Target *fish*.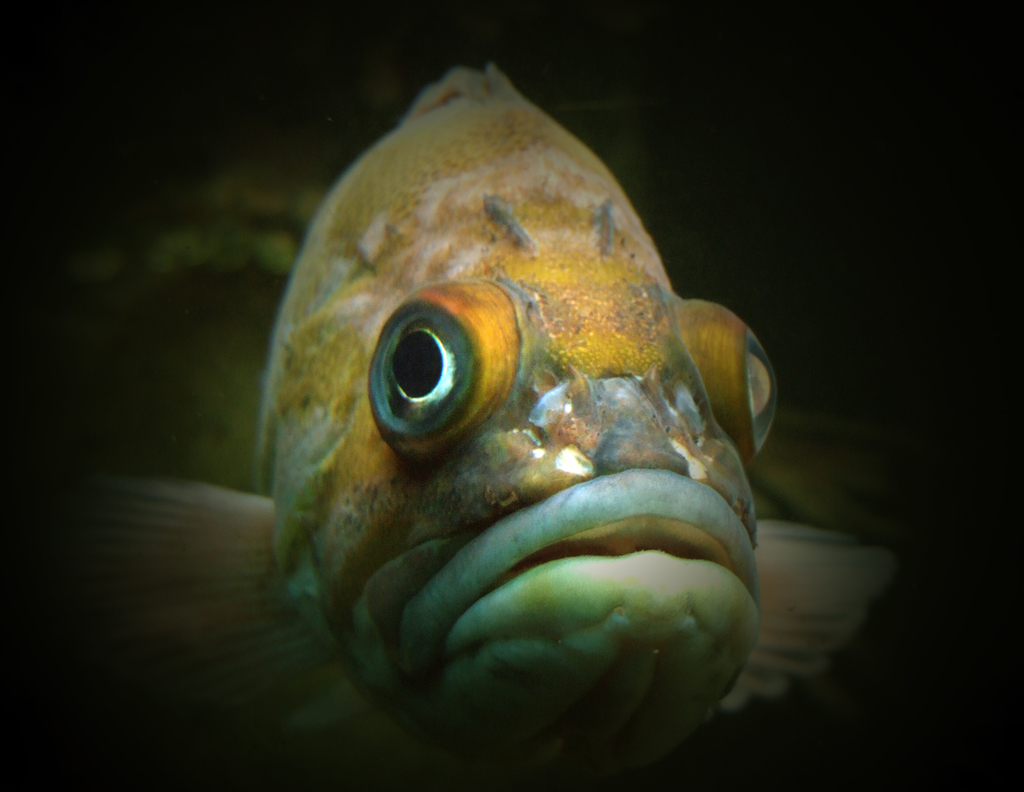
Target region: crop(126, 50, 809, 779).
